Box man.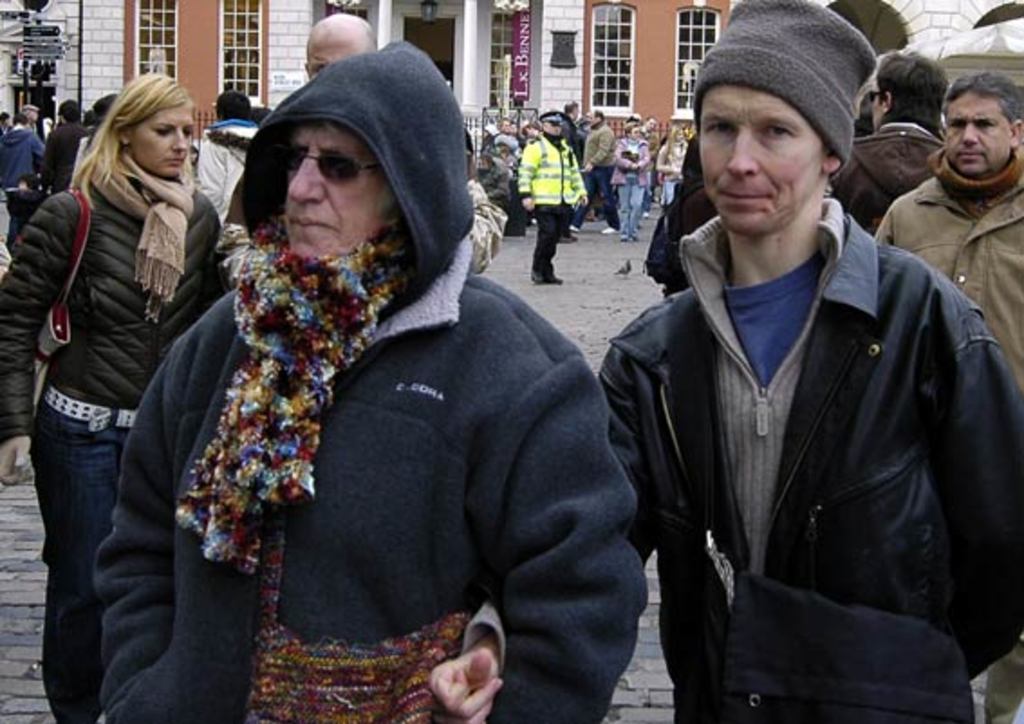
bbox=(323, 2, 390, 81).
